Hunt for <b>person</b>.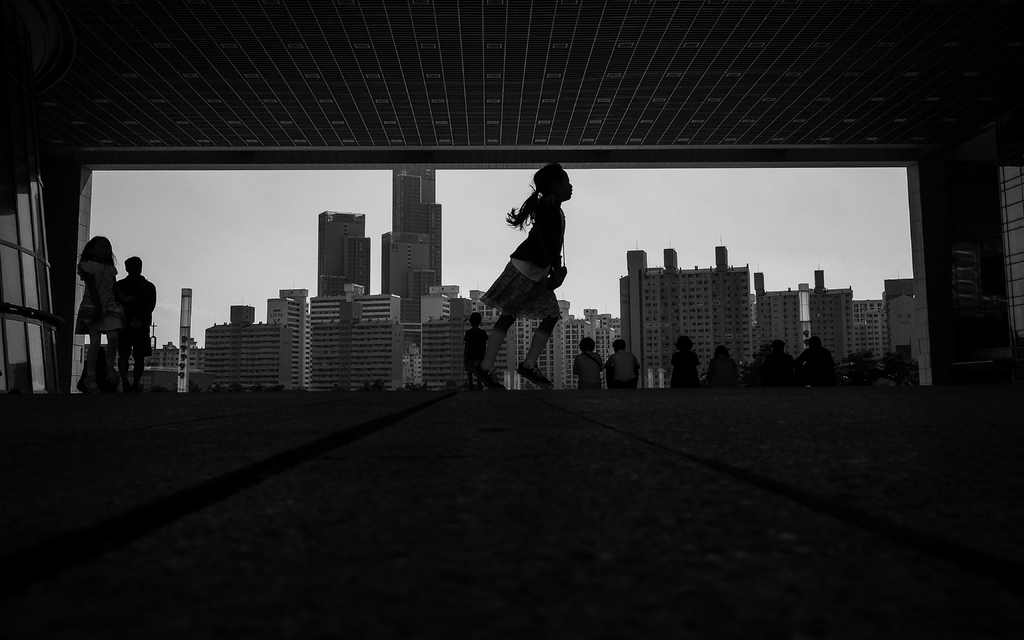
Hunted down at {"left": 674, "top": 337, "right": 696, "bottom": 387}.
